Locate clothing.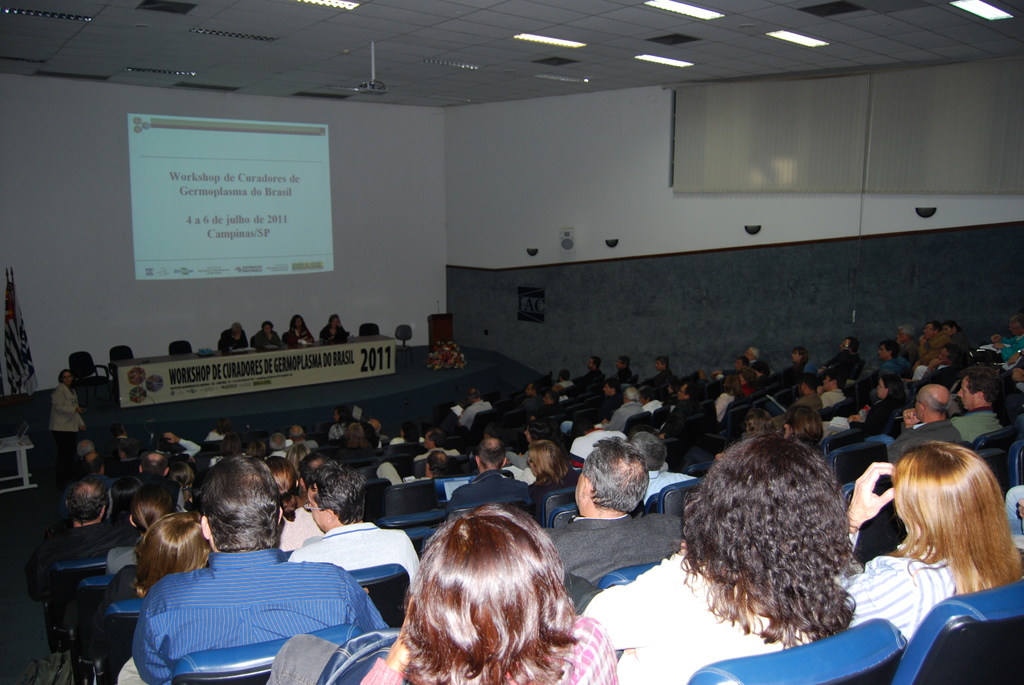
Bounding box: <bbox>661, 400, 698, 441</bbox>.
